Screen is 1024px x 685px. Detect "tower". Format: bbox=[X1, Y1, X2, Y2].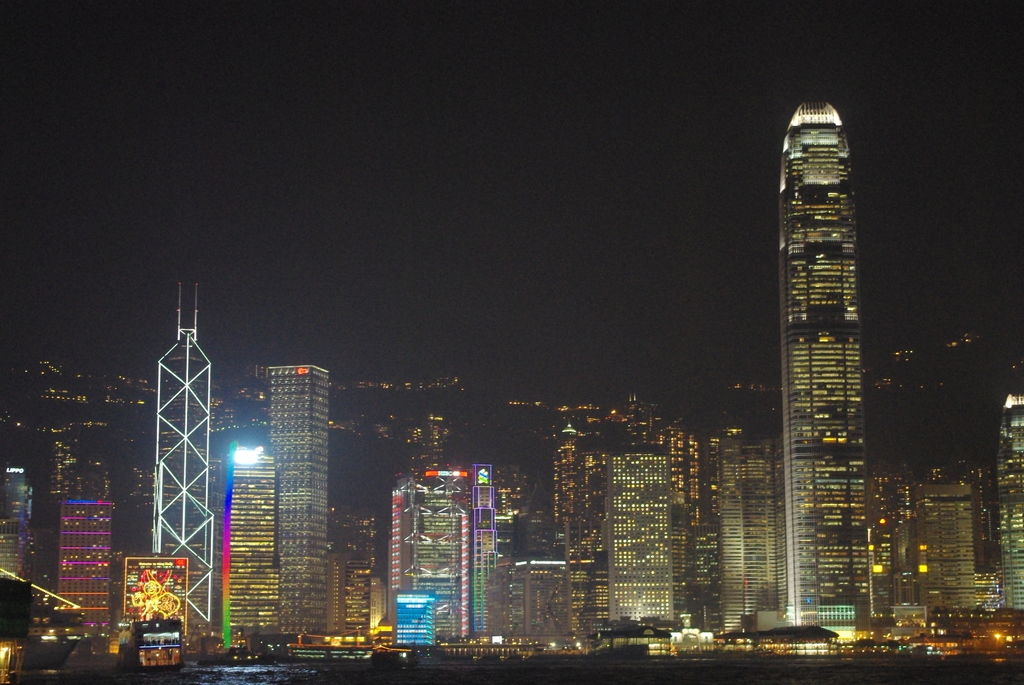
bbox=[395, 462, 493, 639].
